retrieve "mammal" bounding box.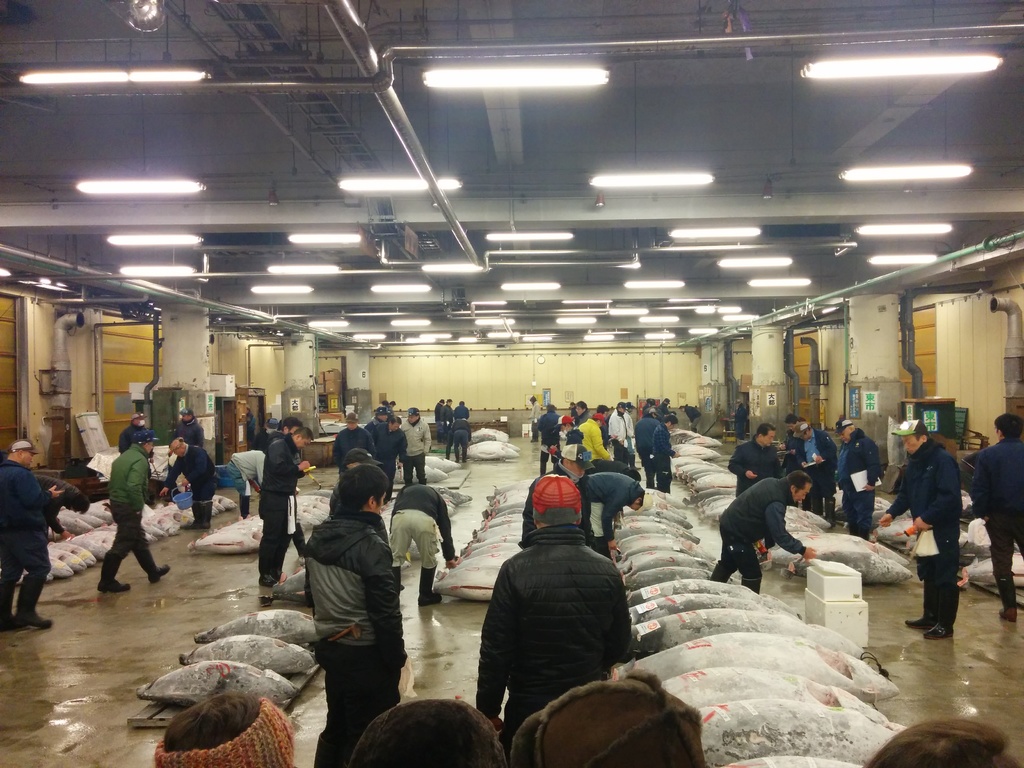
Bounding box: (left=569, top=403, right=577, bottom=421).
